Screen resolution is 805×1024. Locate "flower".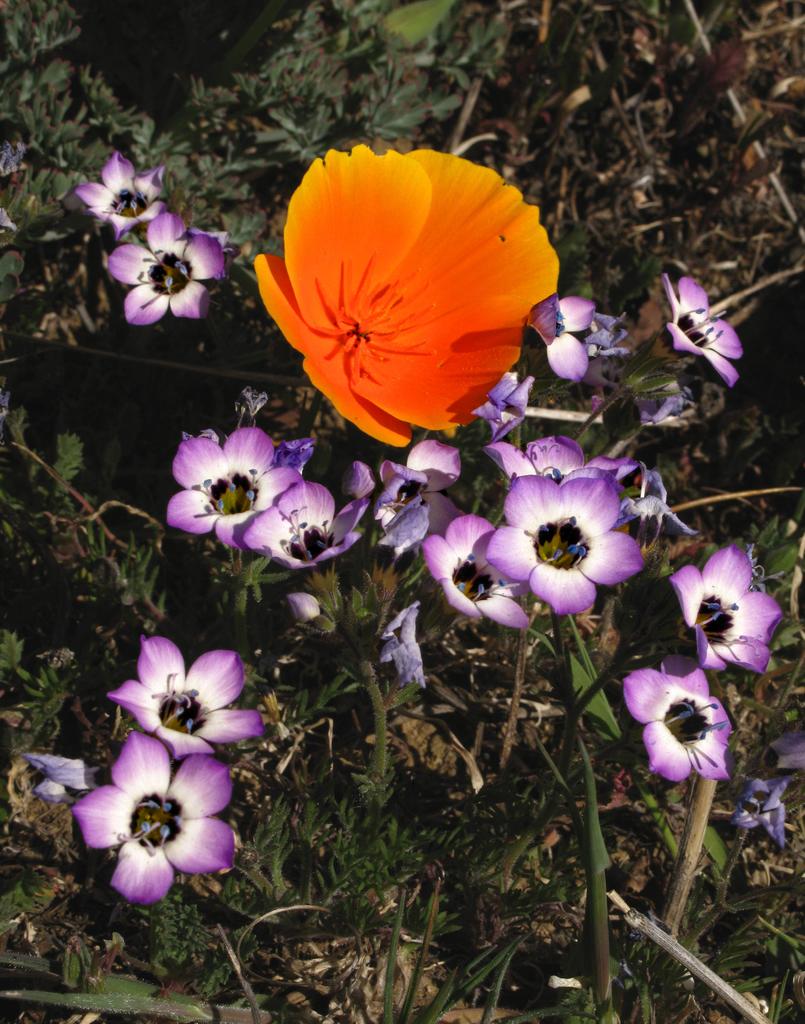
108/632/265/769.
